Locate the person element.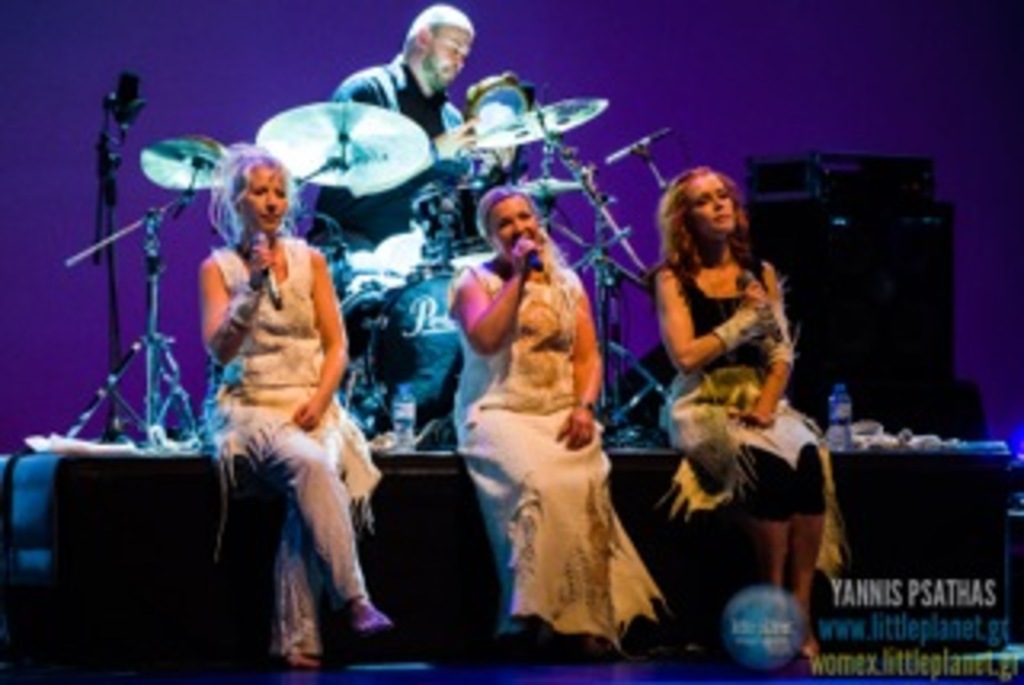
Element bbox: [646, 157, 832, 647].
